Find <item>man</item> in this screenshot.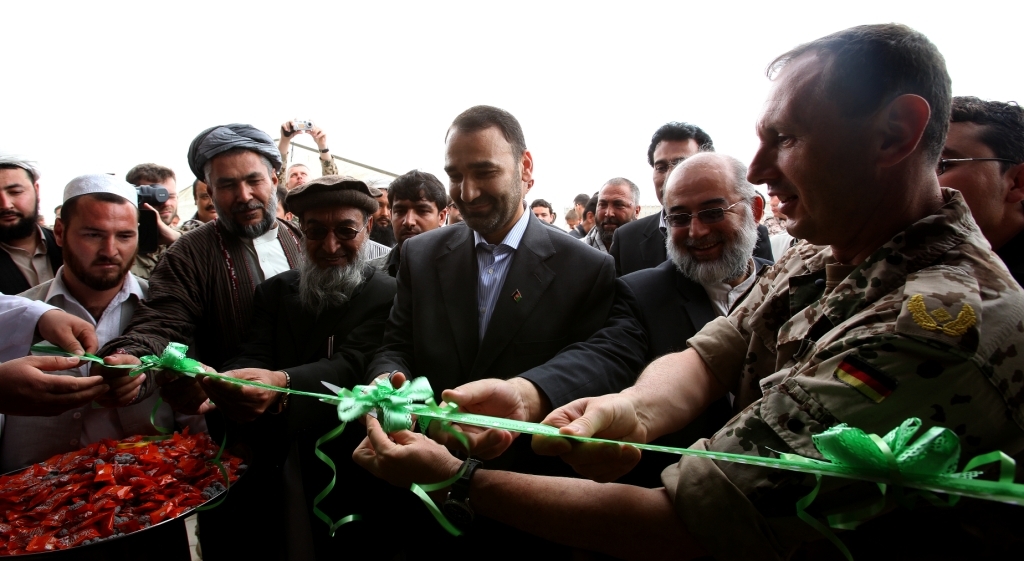
The bounding box for <item>man</item> is bbox=[270, 178, 302, 222].
